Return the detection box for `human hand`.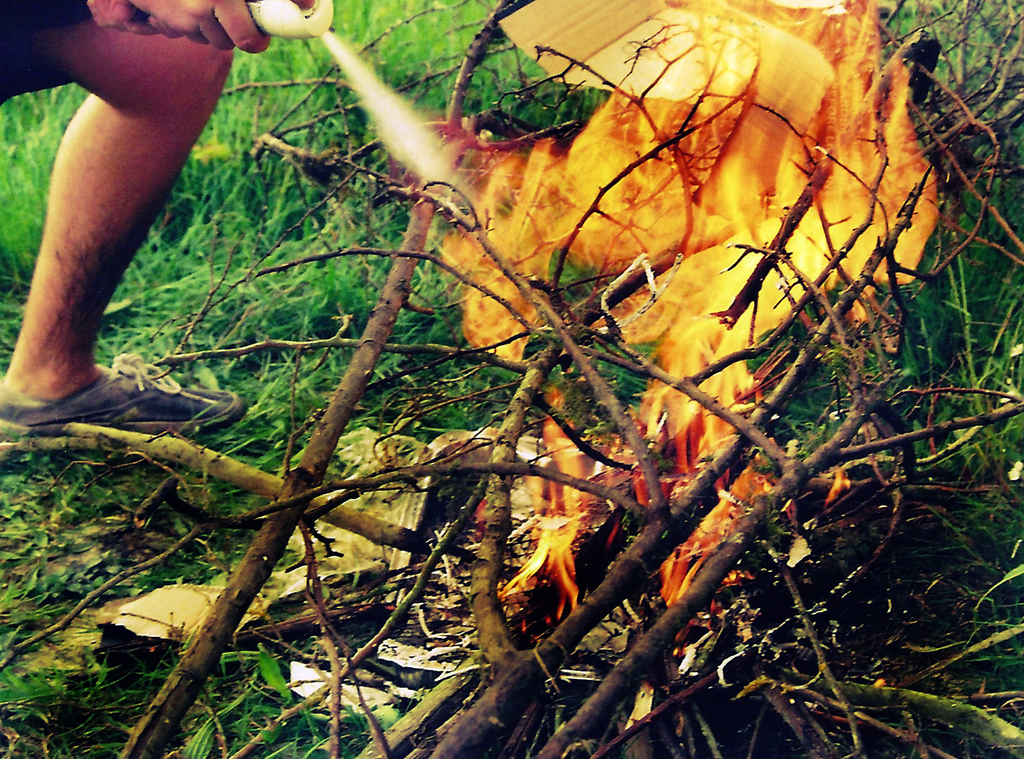
l=130, t=0, r=313, b=56.
